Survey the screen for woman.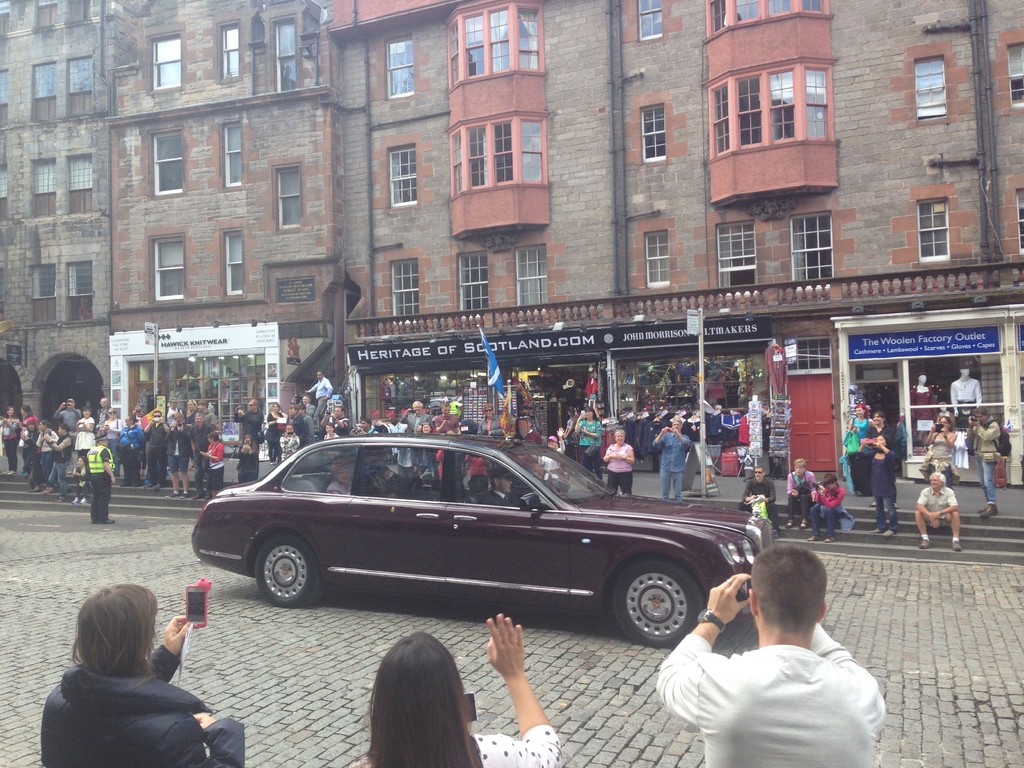
Survey found: <region>116, 414, 144, 490</region>.
